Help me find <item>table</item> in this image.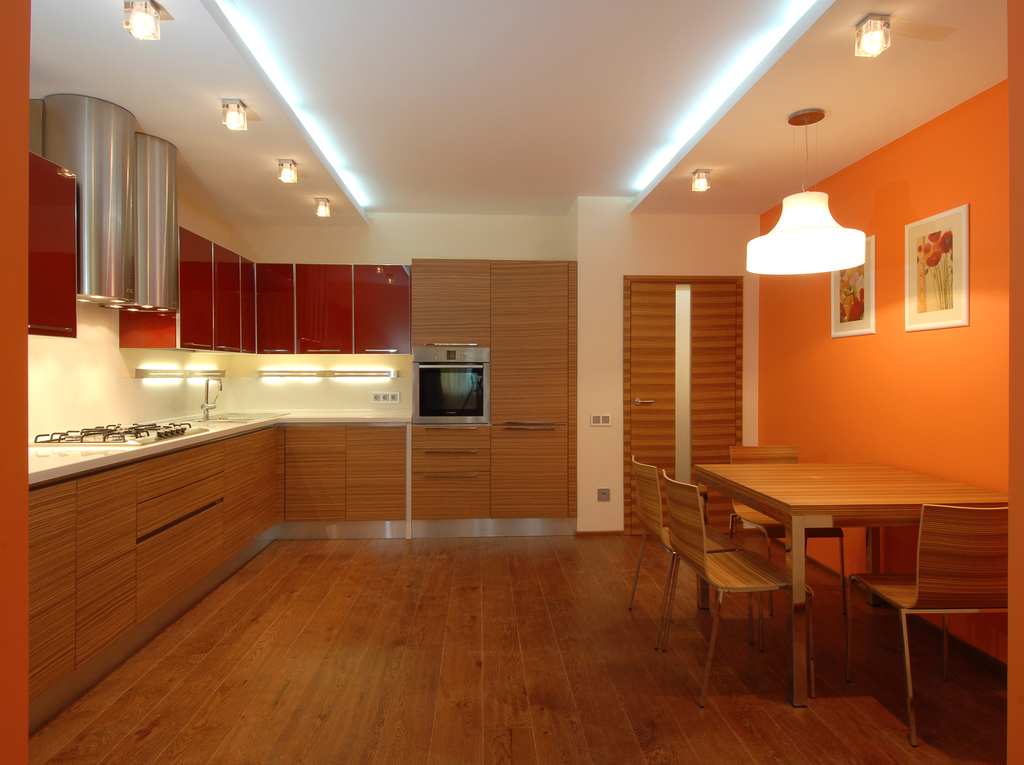
Found it: select_region(689, 454, 1018, 711).
